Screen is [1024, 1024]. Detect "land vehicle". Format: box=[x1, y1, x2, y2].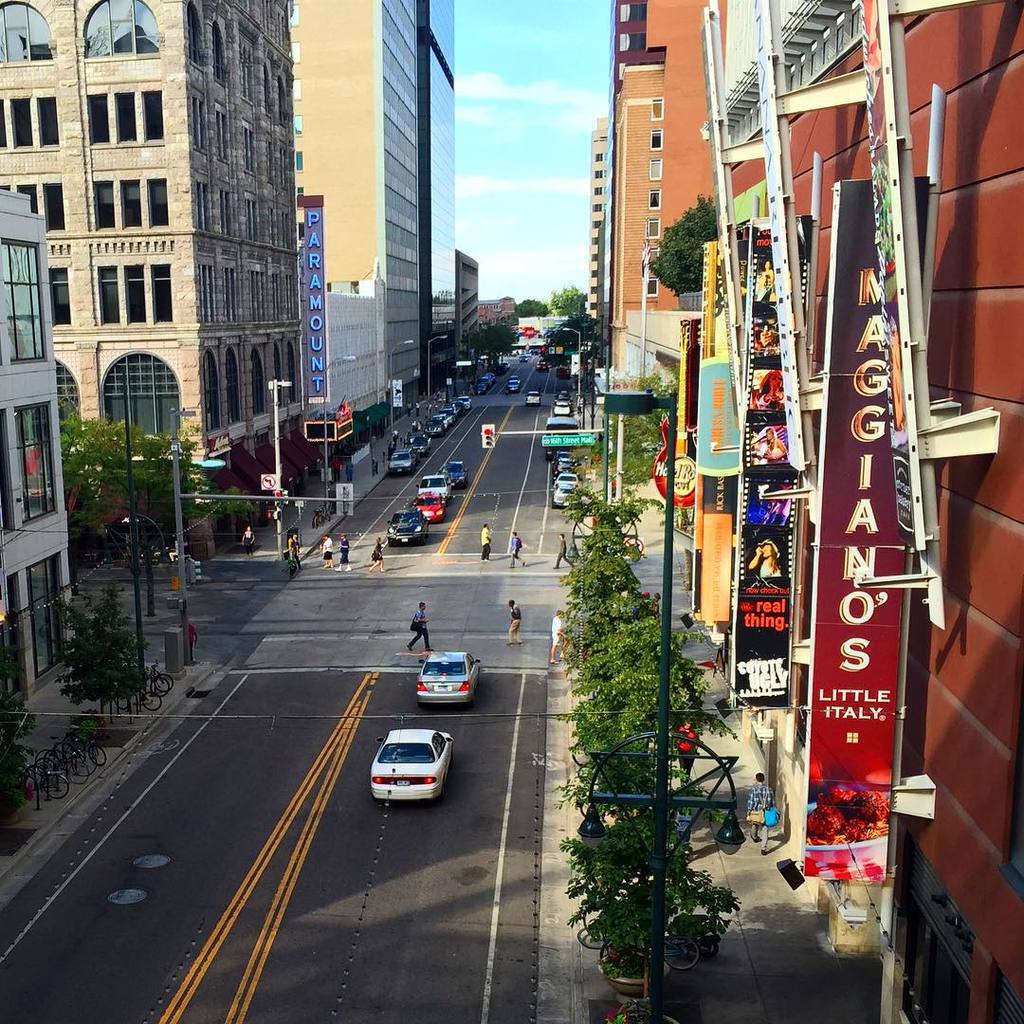
box=[485, 374, 488, 382].
